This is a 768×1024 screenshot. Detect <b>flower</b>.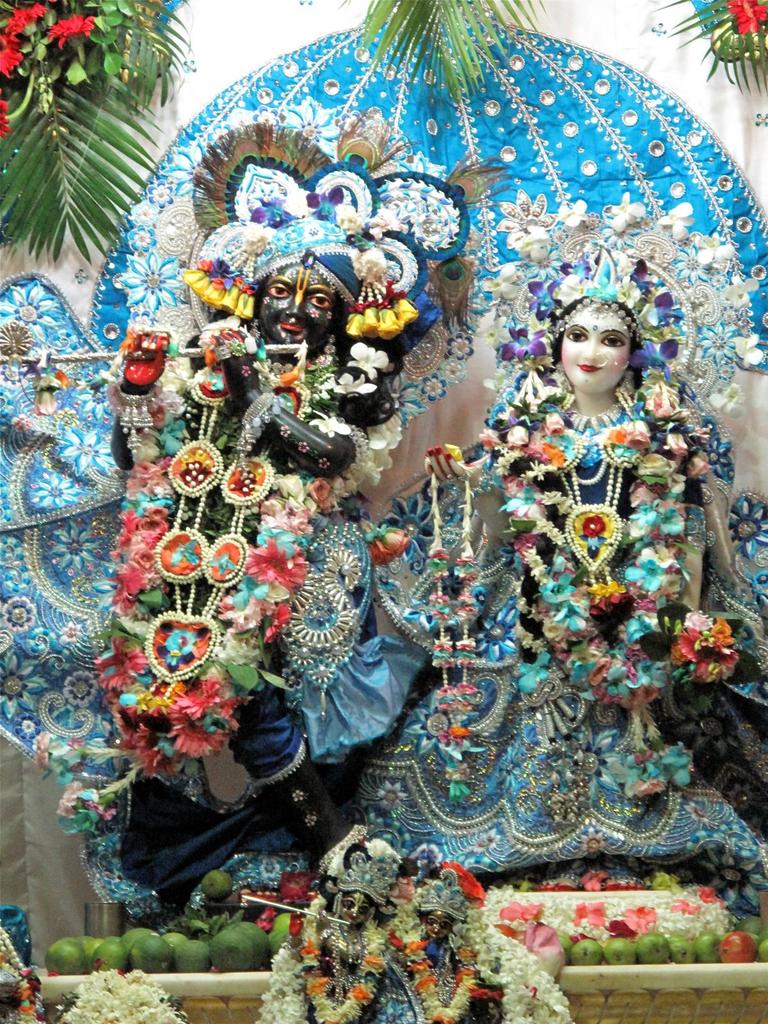
[51,12,96,47].
